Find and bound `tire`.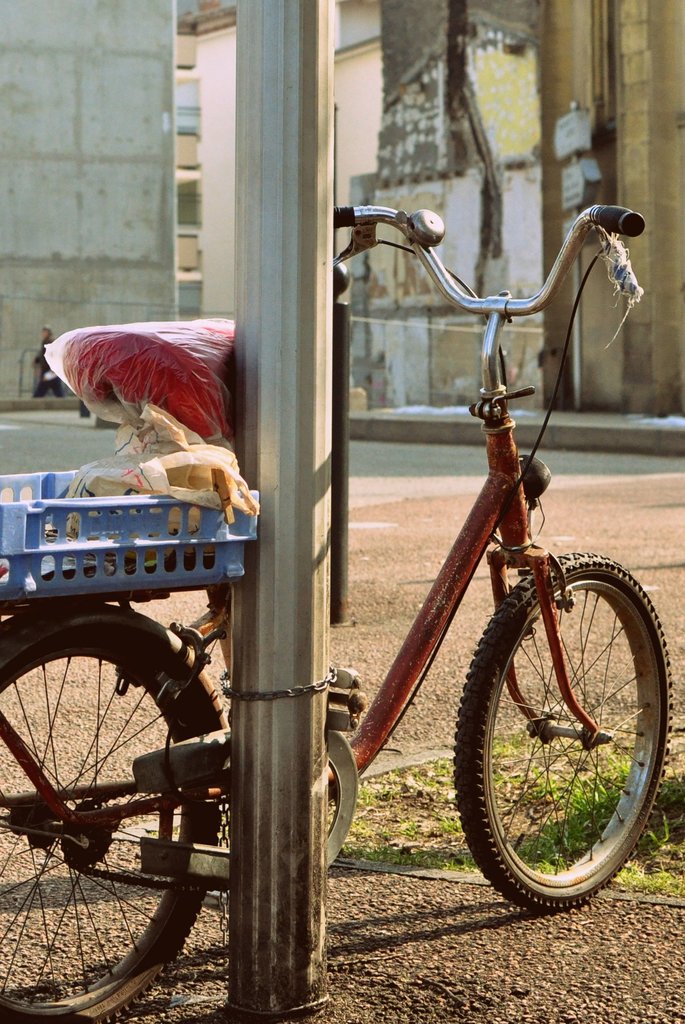
Bound: locate(7, 619, 230, 991).
